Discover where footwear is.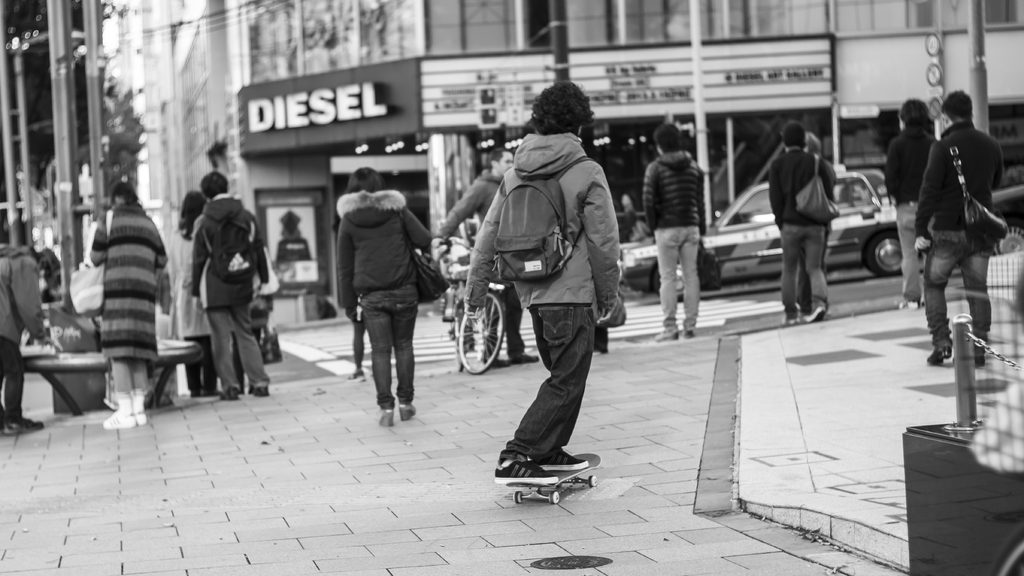
Discovered at box=[13, 418, 41, 431].
